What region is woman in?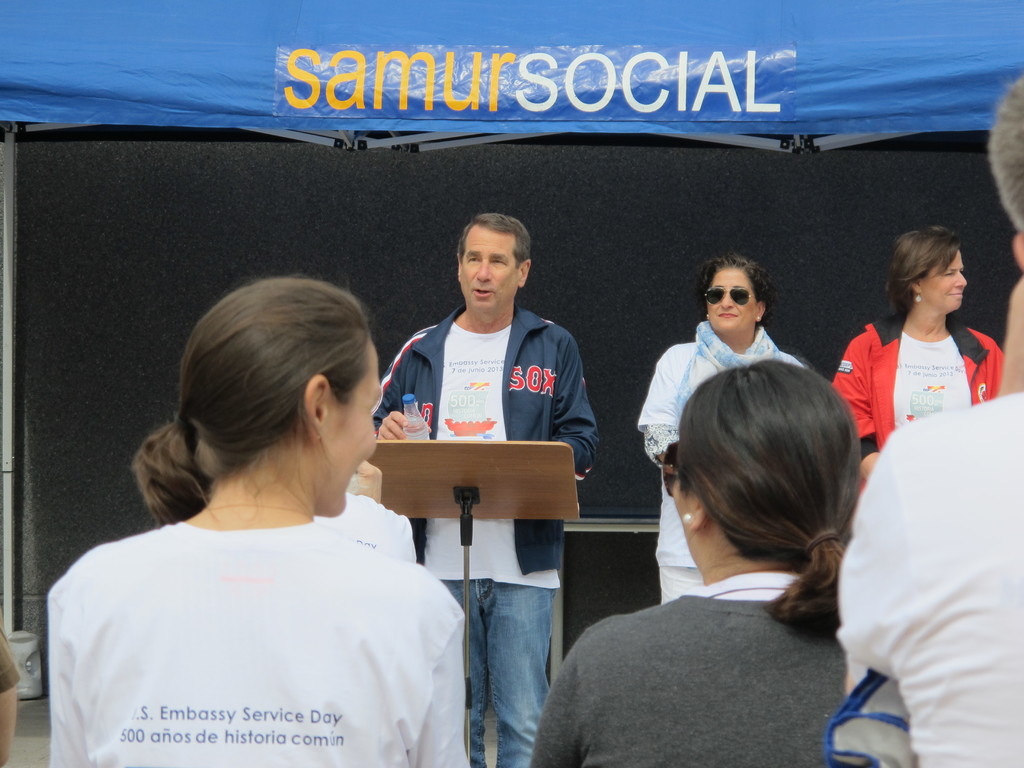
{"x1": 519, "y1": 355, "x2": 876, "y2": 767}.
